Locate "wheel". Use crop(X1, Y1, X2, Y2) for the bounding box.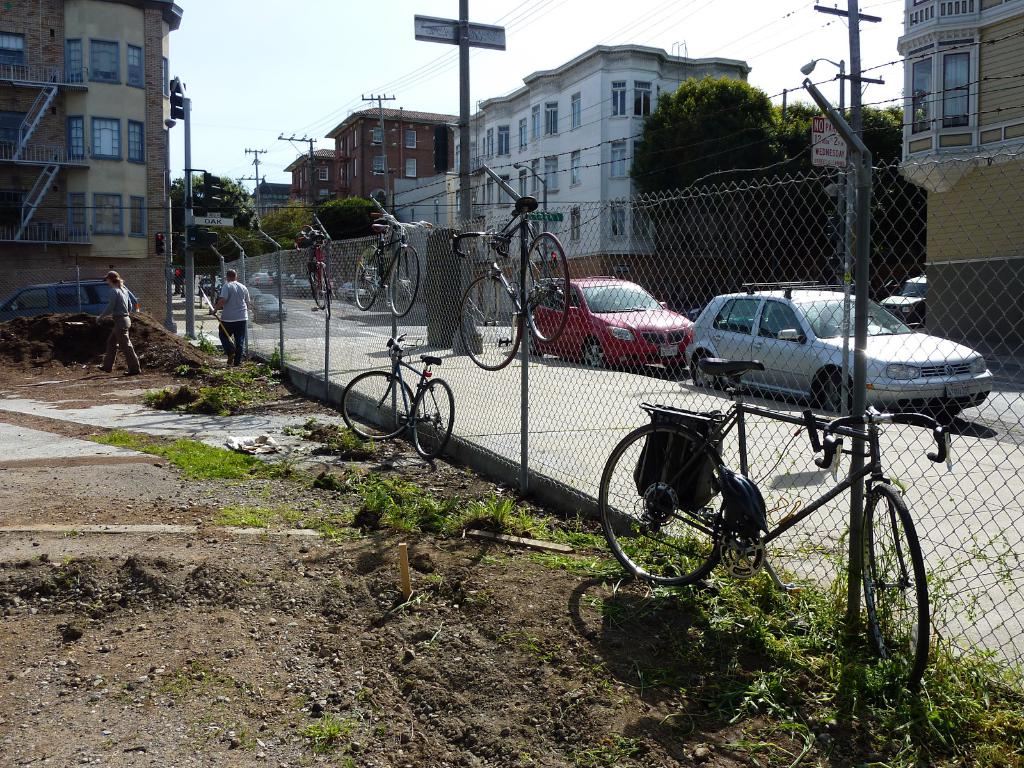
crop(694, 352, 719, 390).
